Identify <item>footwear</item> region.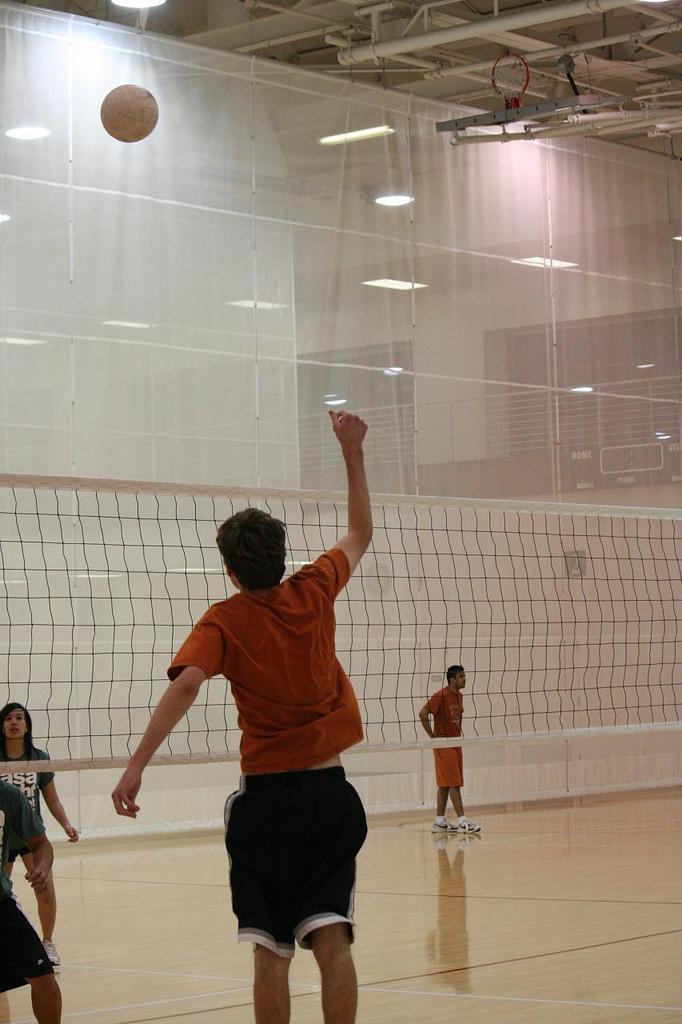
Region: [43, 939, 62, 970].
